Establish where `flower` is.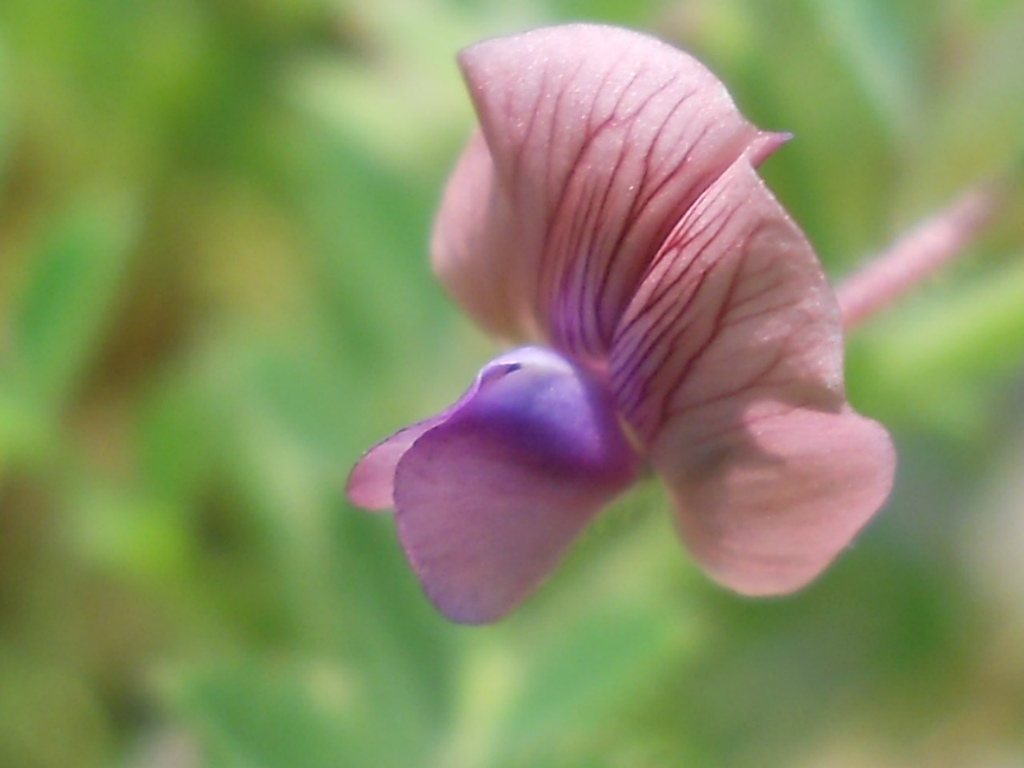
Established at rect(376, 1, 871, 655).
